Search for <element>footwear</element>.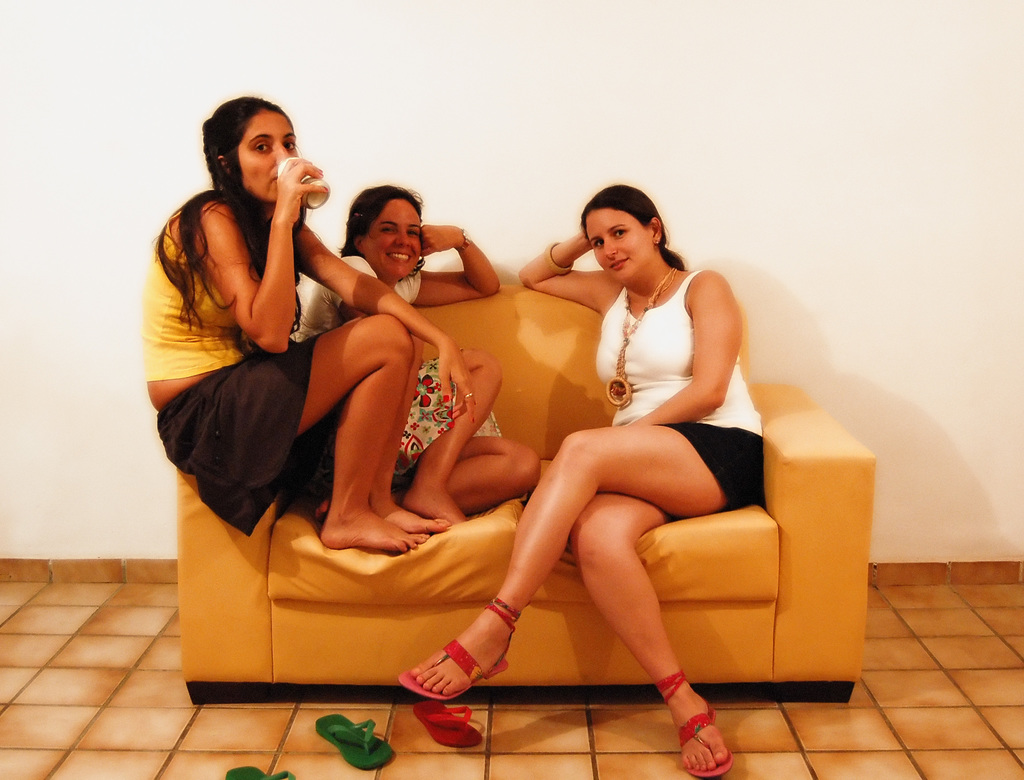
Found at bbox=(399, 599, 511, 676).
